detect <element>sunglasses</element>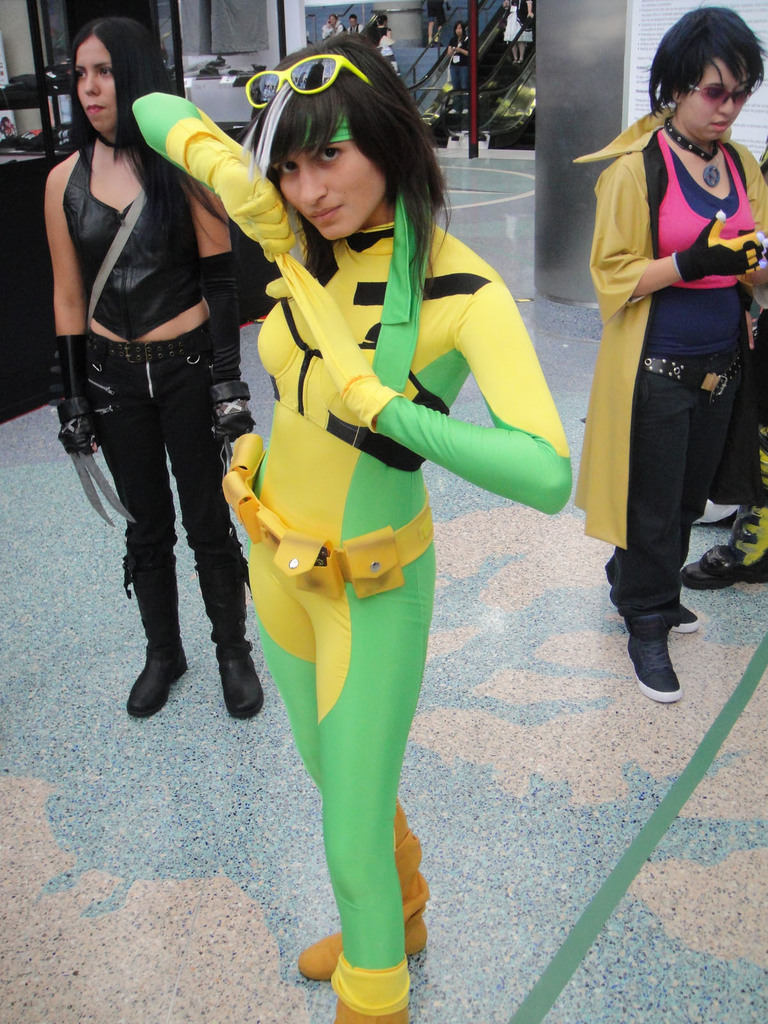
box=[674, 79, 760, 109]
